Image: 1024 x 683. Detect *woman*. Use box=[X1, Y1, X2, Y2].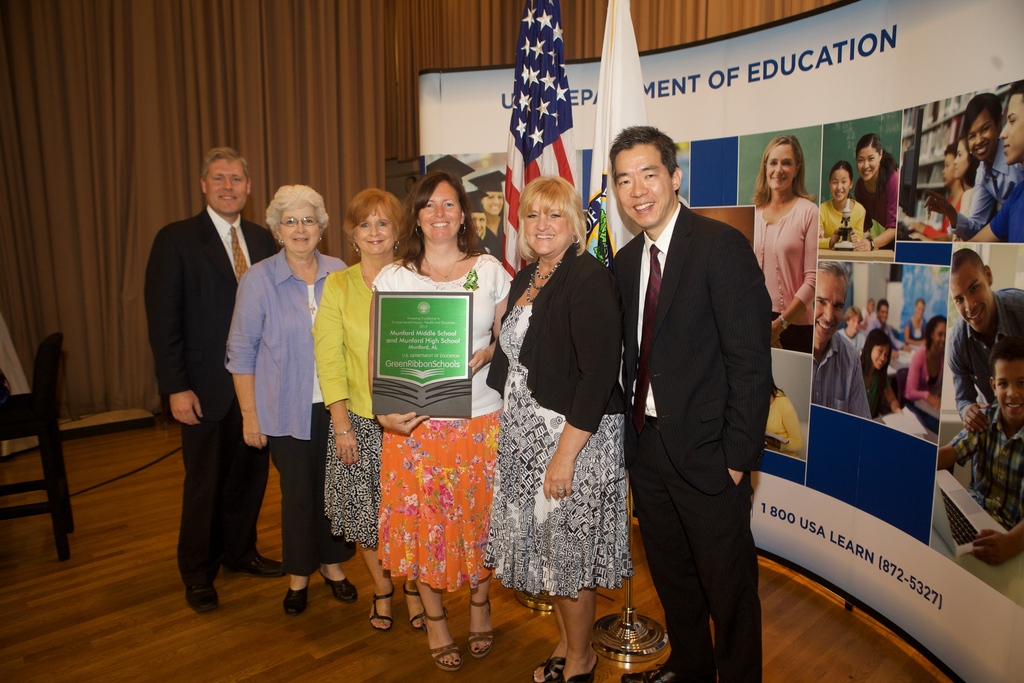
box=[820, 160, 867, 251].
